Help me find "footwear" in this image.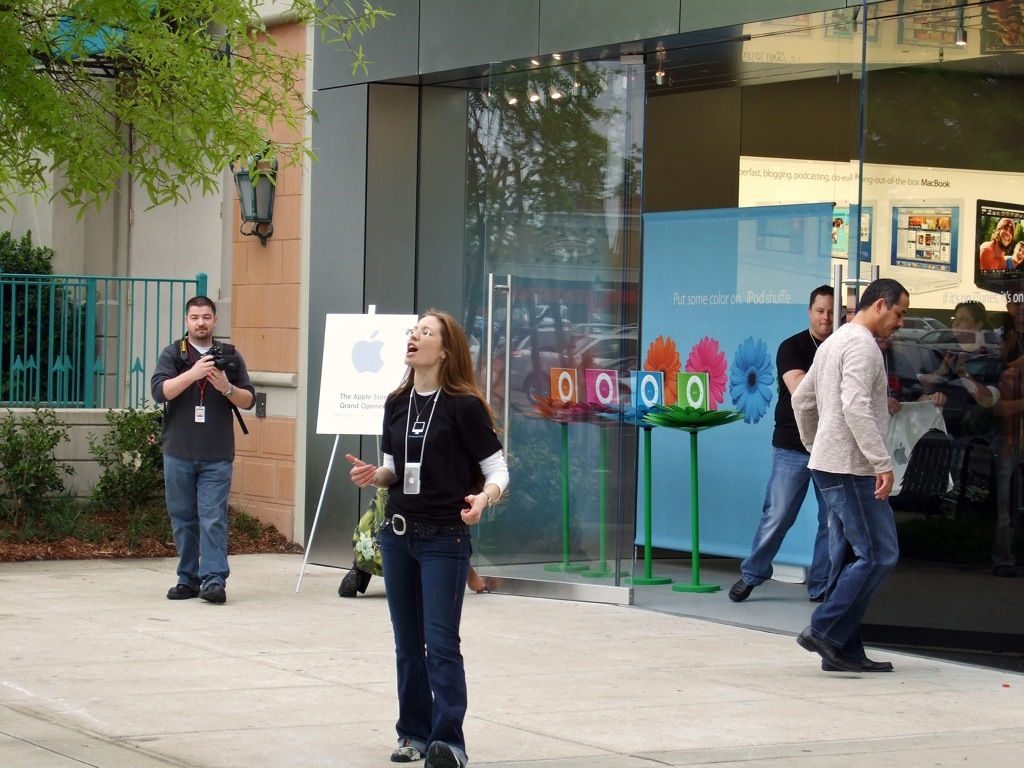
Found it: box(423, 744, 458, 767).
